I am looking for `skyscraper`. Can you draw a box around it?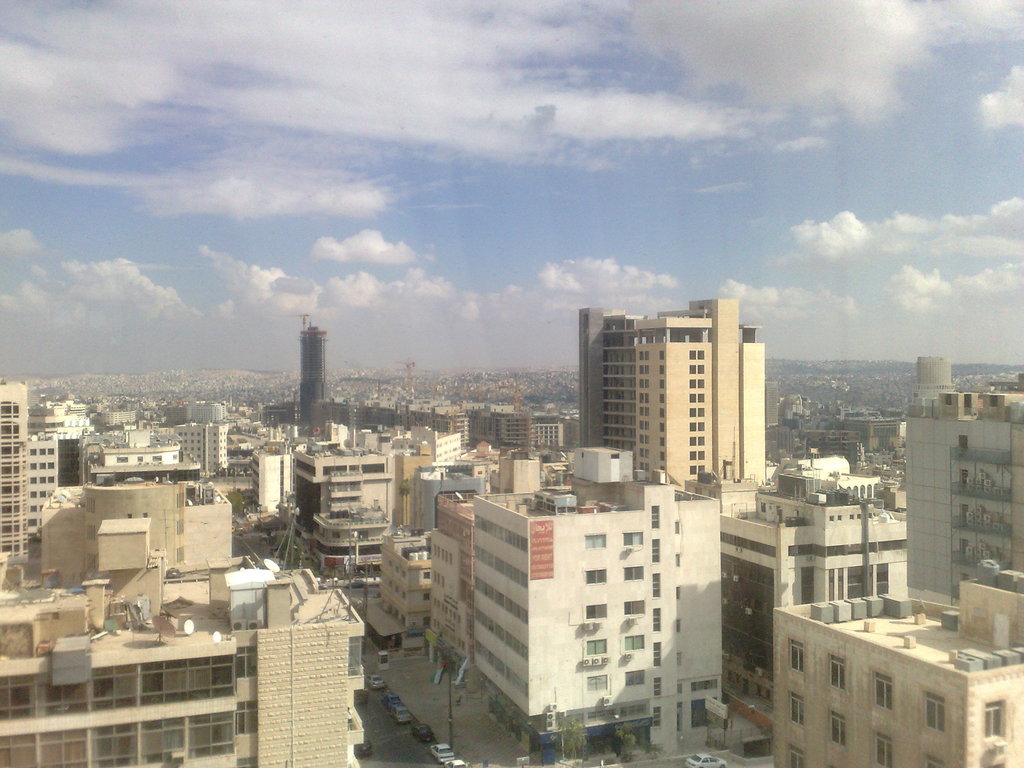
Sure, the bounding box is [x1=567, y1=301, x2=781, y2=506].
